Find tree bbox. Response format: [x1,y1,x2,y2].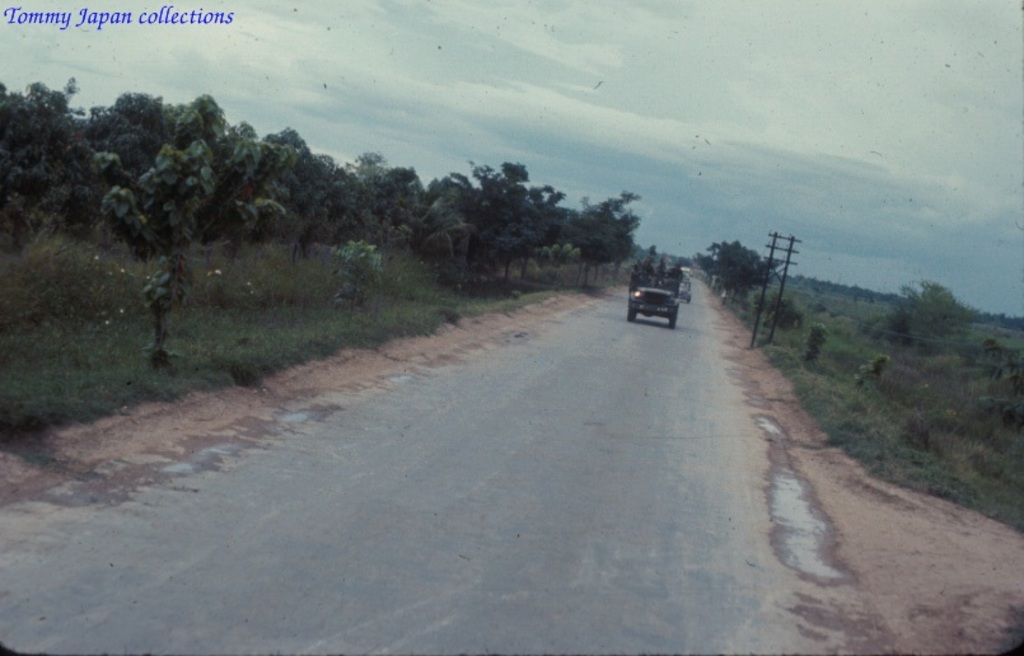
[893,275,962,341].
